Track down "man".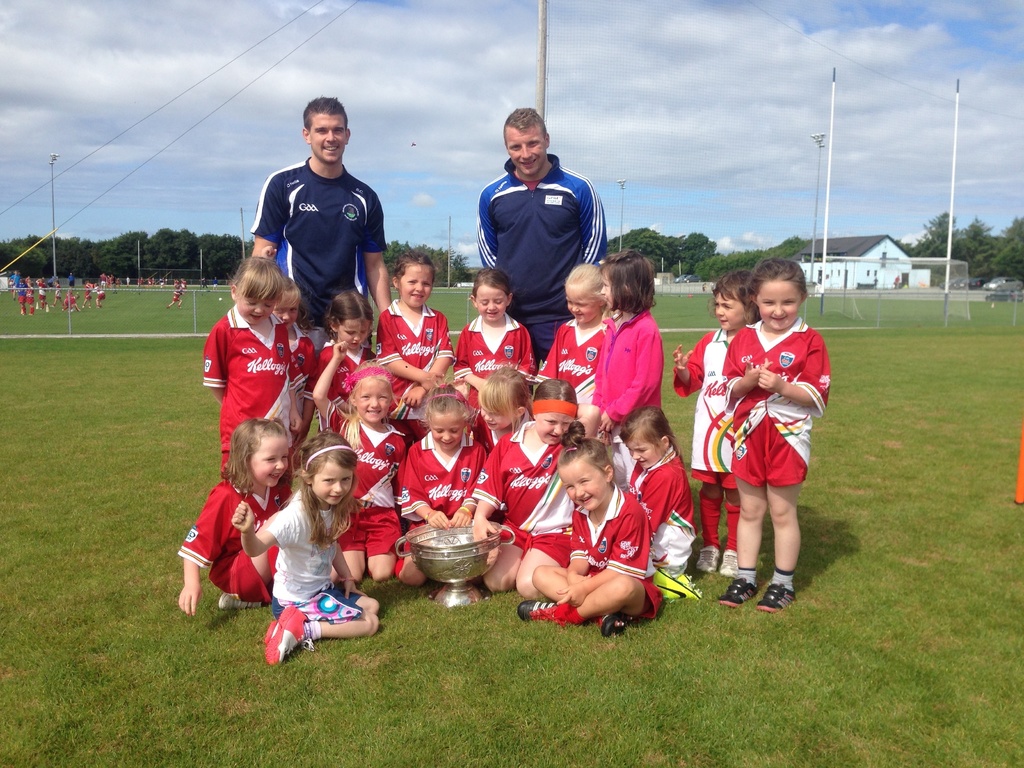
Tracked to 474 104 609 377.
